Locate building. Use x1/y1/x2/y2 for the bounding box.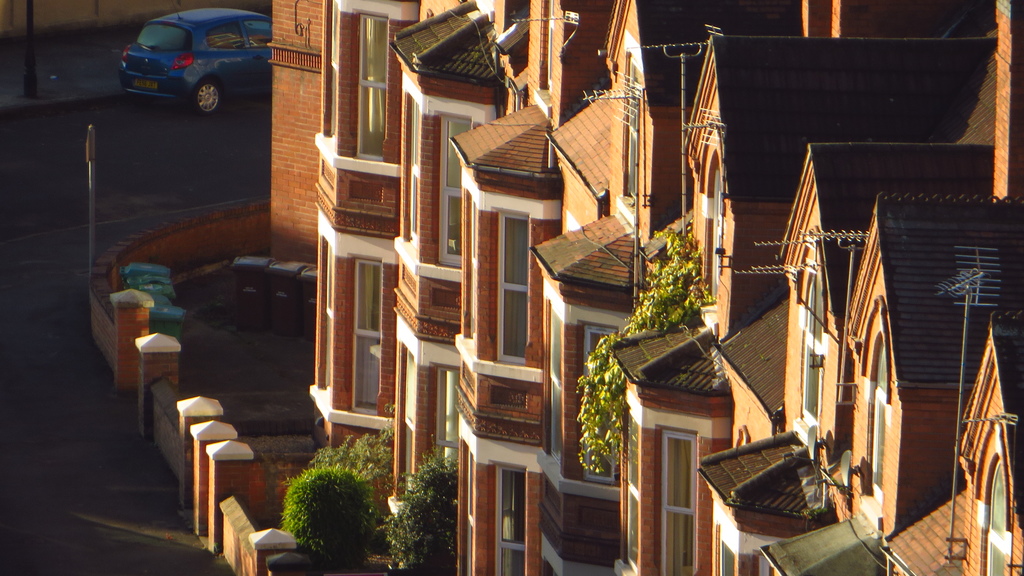
268/0/1023/575.
